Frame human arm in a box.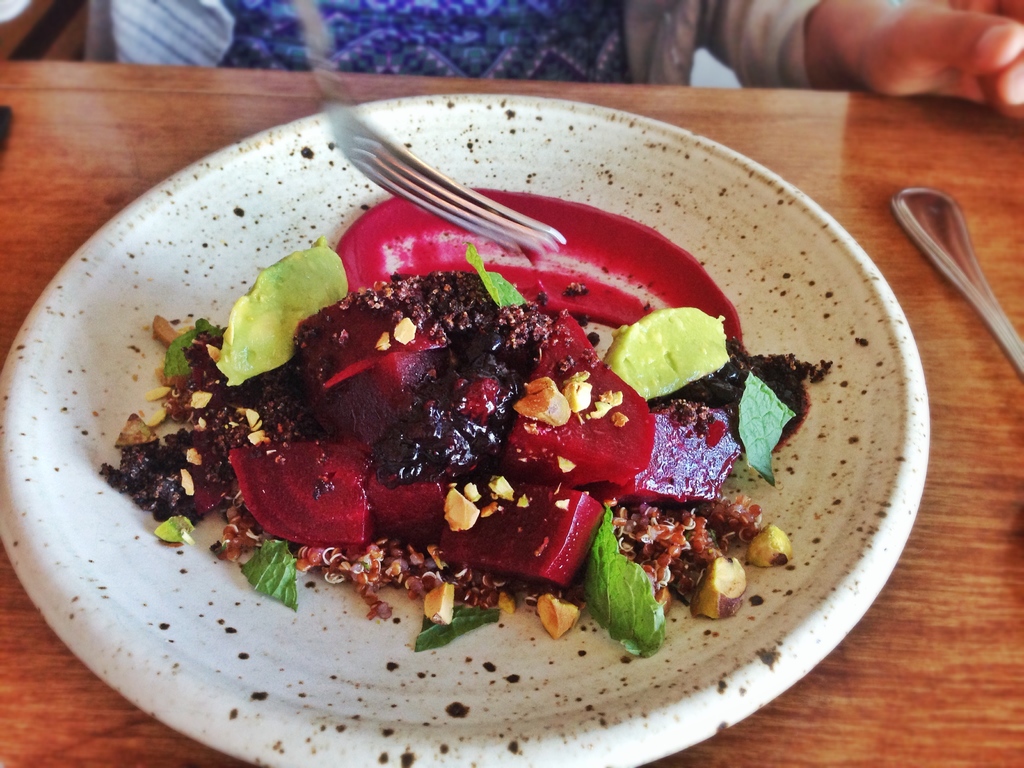
(703, 3, 1023, 120).
